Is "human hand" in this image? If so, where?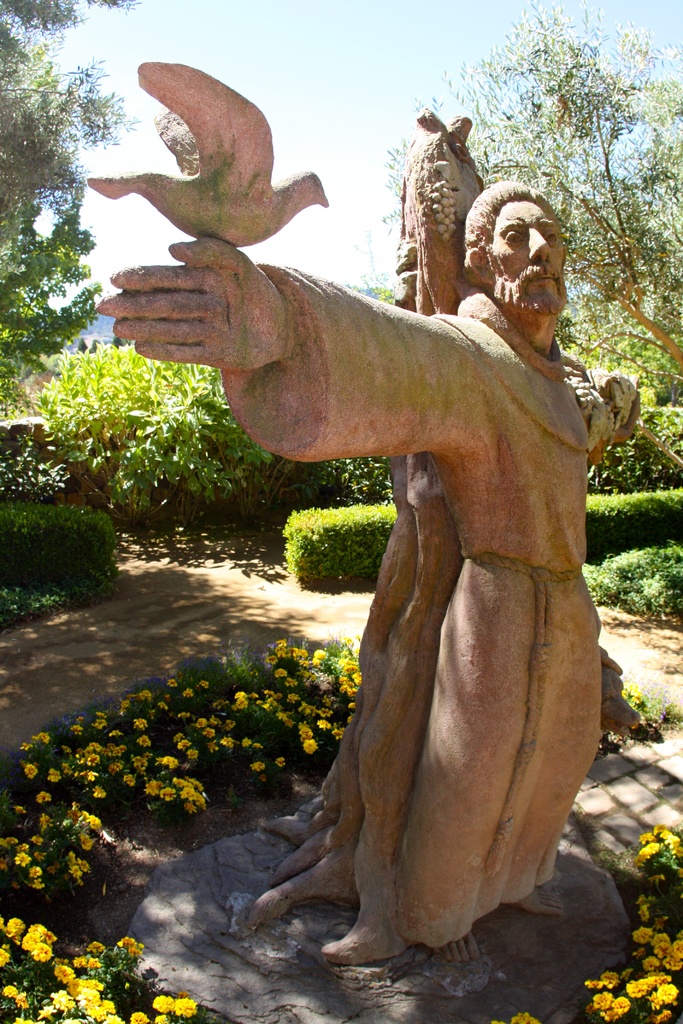
Yes, at rect(99, 234, 299, 376).
